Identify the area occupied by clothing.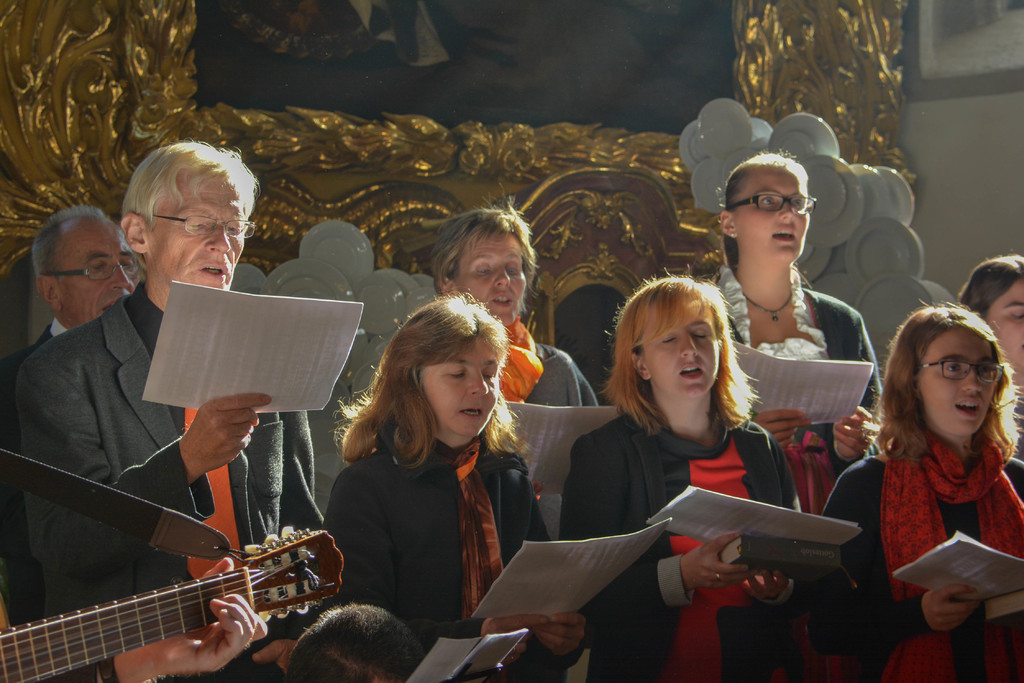
Area: bbox(500, 333, 598, 431).
